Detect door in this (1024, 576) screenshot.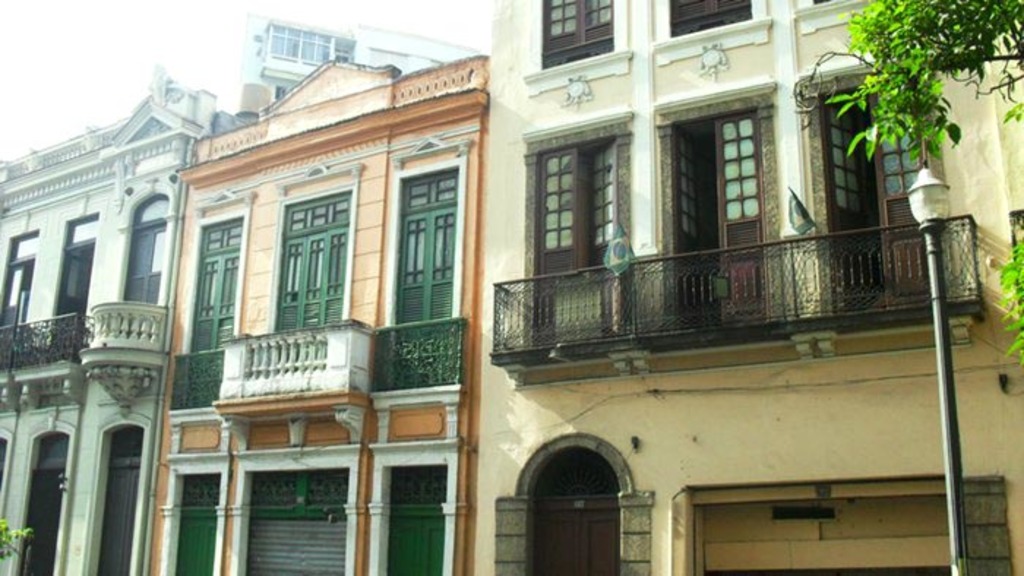
Detection: {"left": 515, "top": 434, "right": 636, "bottom": 570}.
